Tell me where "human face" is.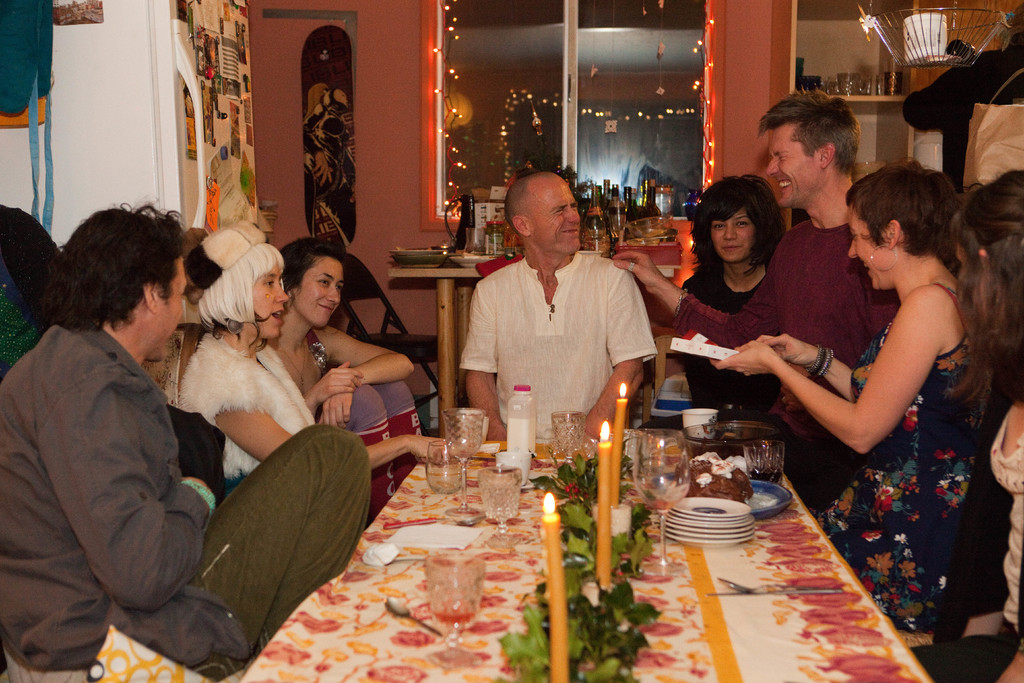
"human face" is at box=[534, 186, 582, 256].
